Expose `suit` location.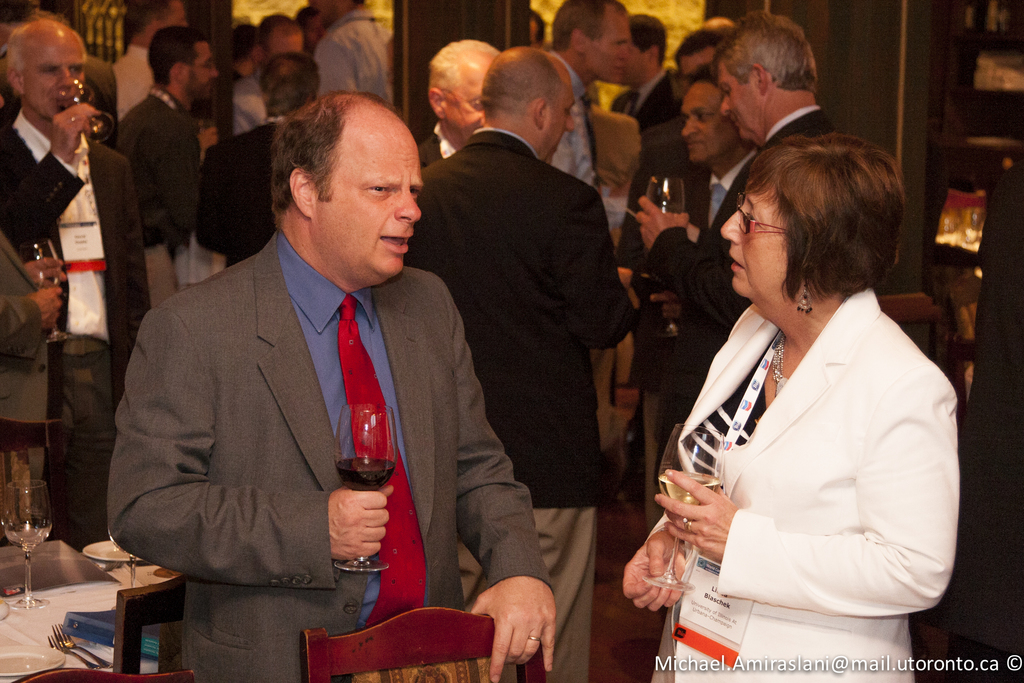
Exposed at bbox(545, 51, 640, 463).
